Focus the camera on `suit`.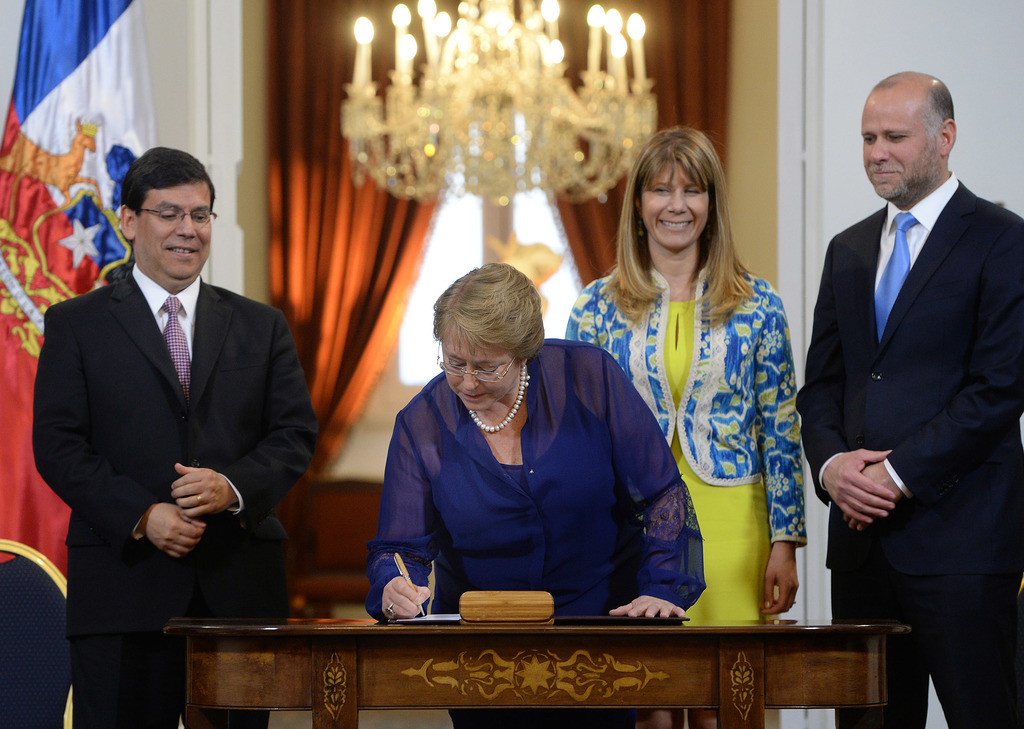
Focus region: left=807, top=55, right=1016, bottom=728.
